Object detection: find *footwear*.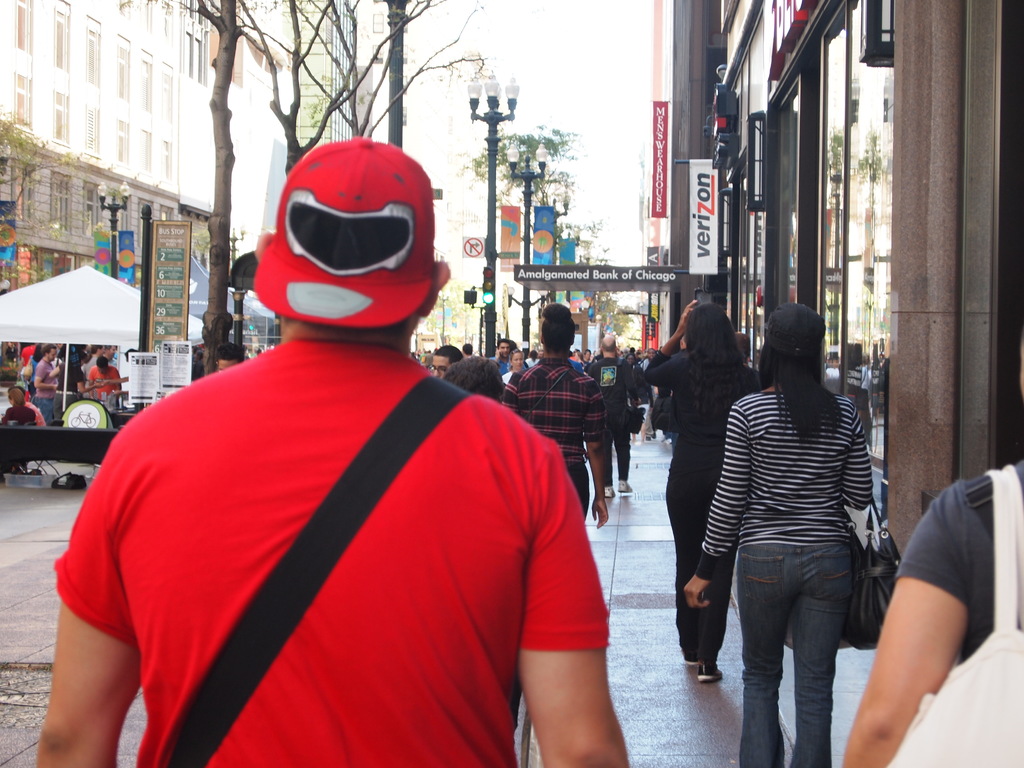
select_region(605, 487, 615, 497).
